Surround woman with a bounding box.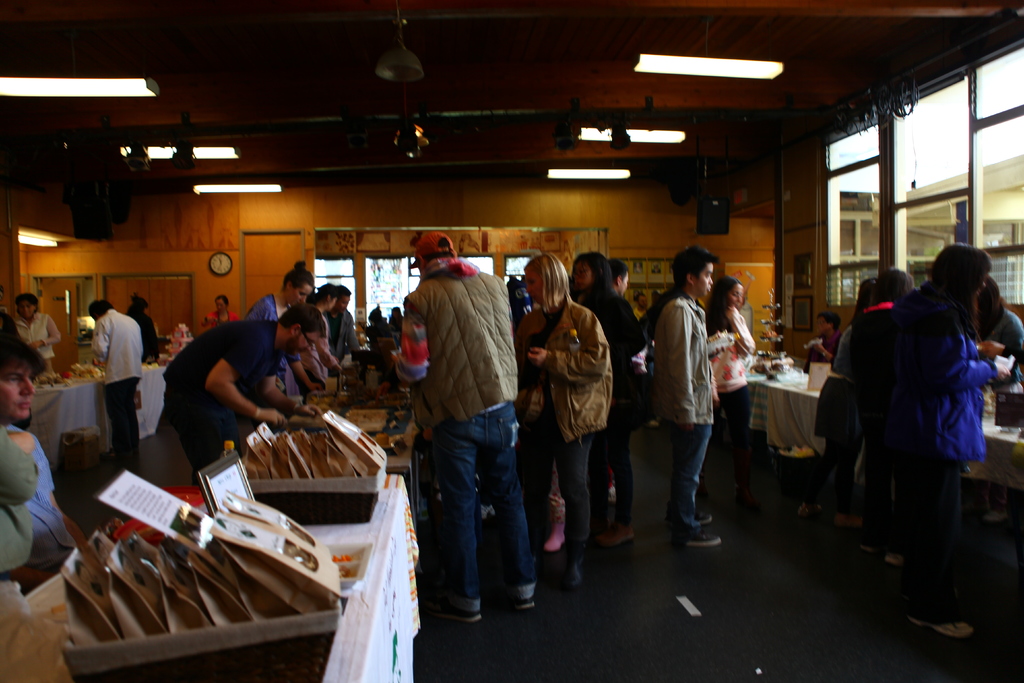
{"x1": 195, "y1": 292, "x2": 243, "y2": 328}.
